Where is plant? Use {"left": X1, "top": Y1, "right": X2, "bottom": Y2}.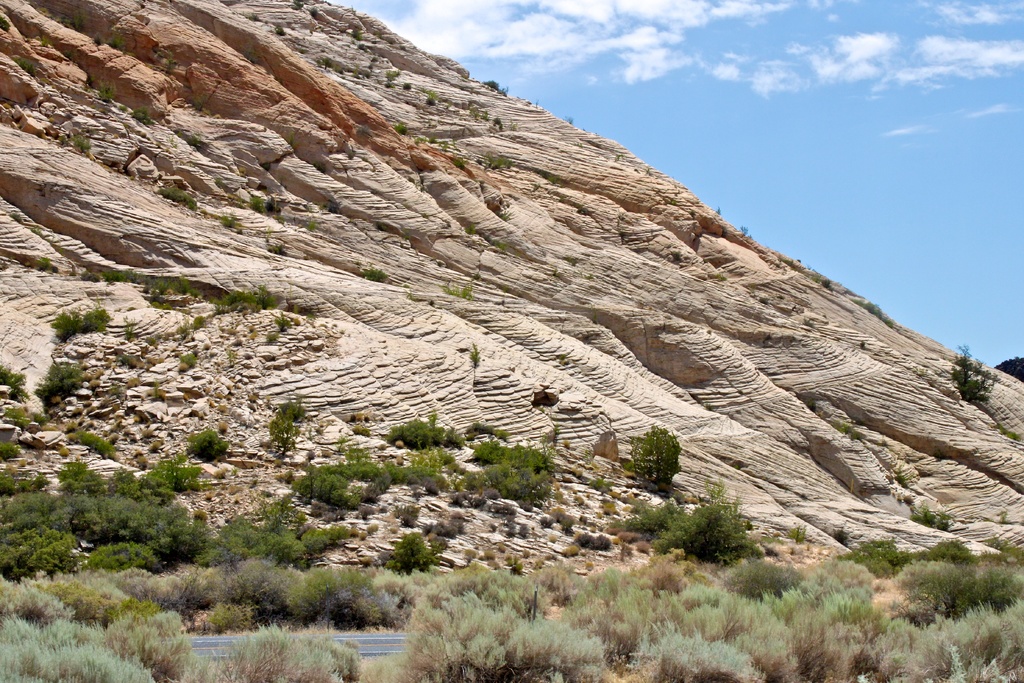
{"left": 264, "top": 333, "right": 273, "bottom": 342}.
